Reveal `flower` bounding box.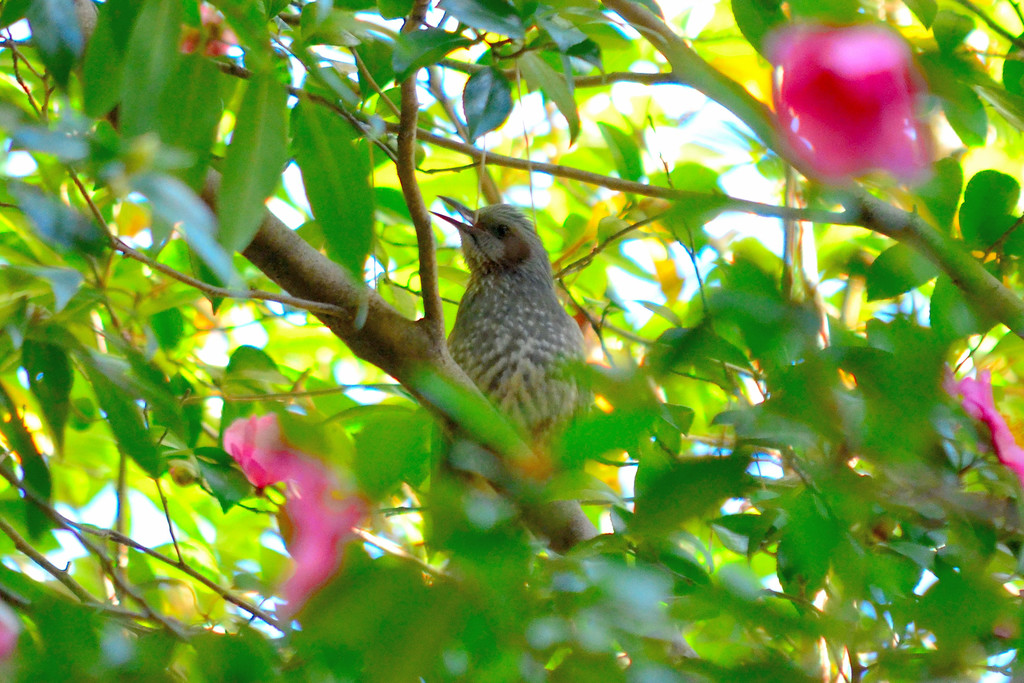
Revealed: l=223, t=409, r=377, b=636.
